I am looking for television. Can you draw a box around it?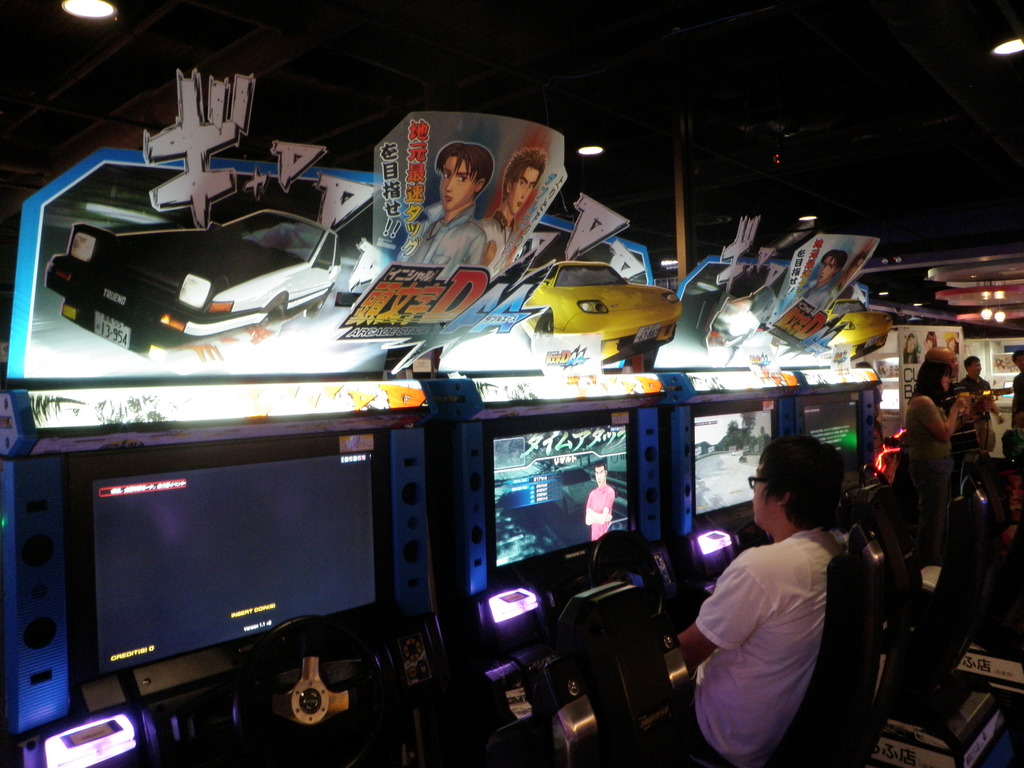
Sure, the bounding box is bbox=[795, 396, 863, 486].
